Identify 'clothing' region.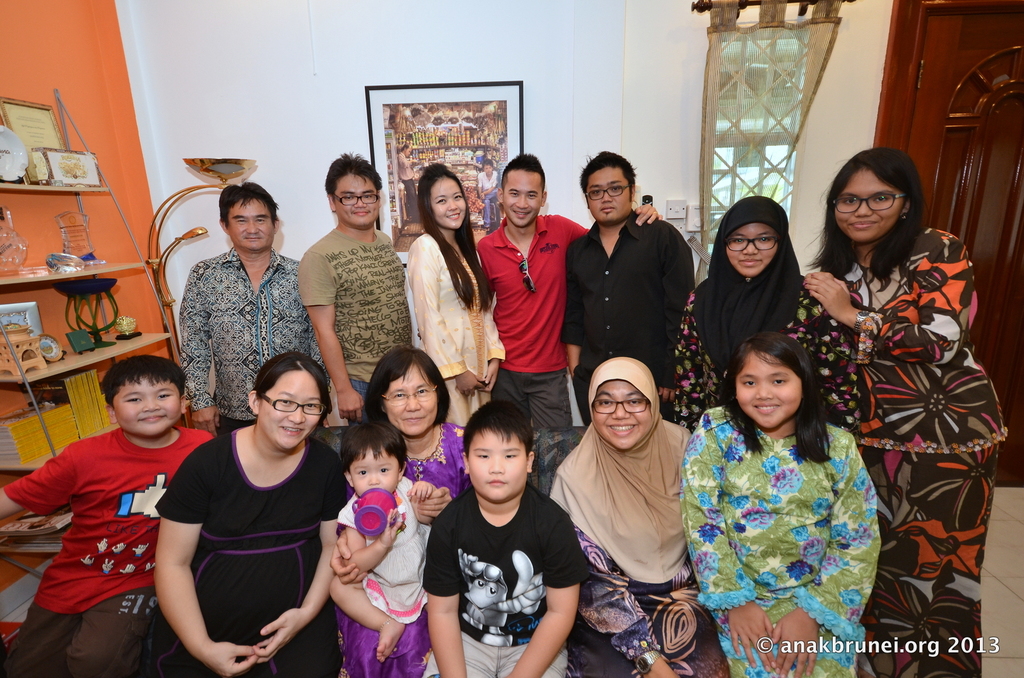
Region: box=[672, 271, 856, 436].
